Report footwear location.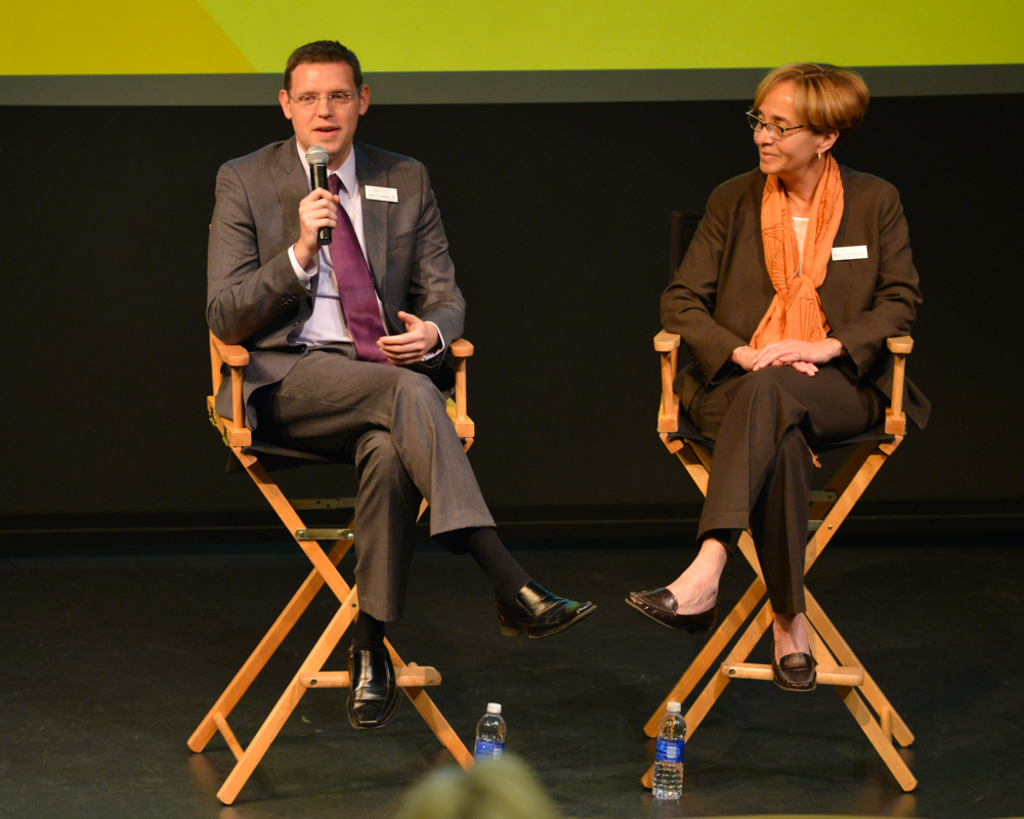
Report: l=344, t=647, r=402, b=730.
